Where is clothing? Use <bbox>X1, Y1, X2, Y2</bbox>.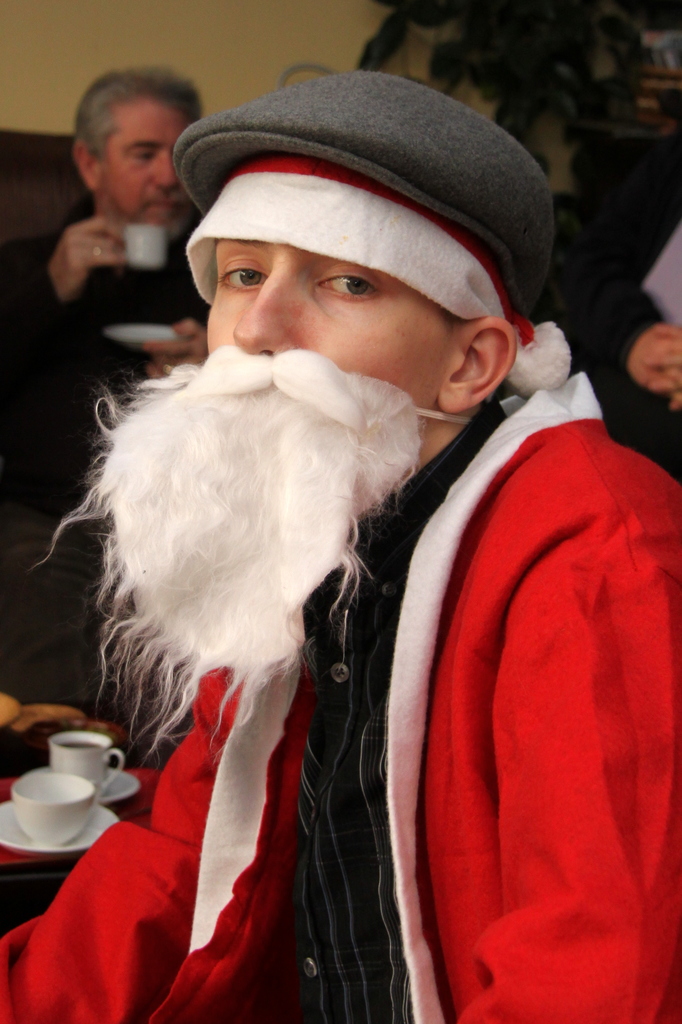
<bbox>581, 133, 681, 427</bbox>.
